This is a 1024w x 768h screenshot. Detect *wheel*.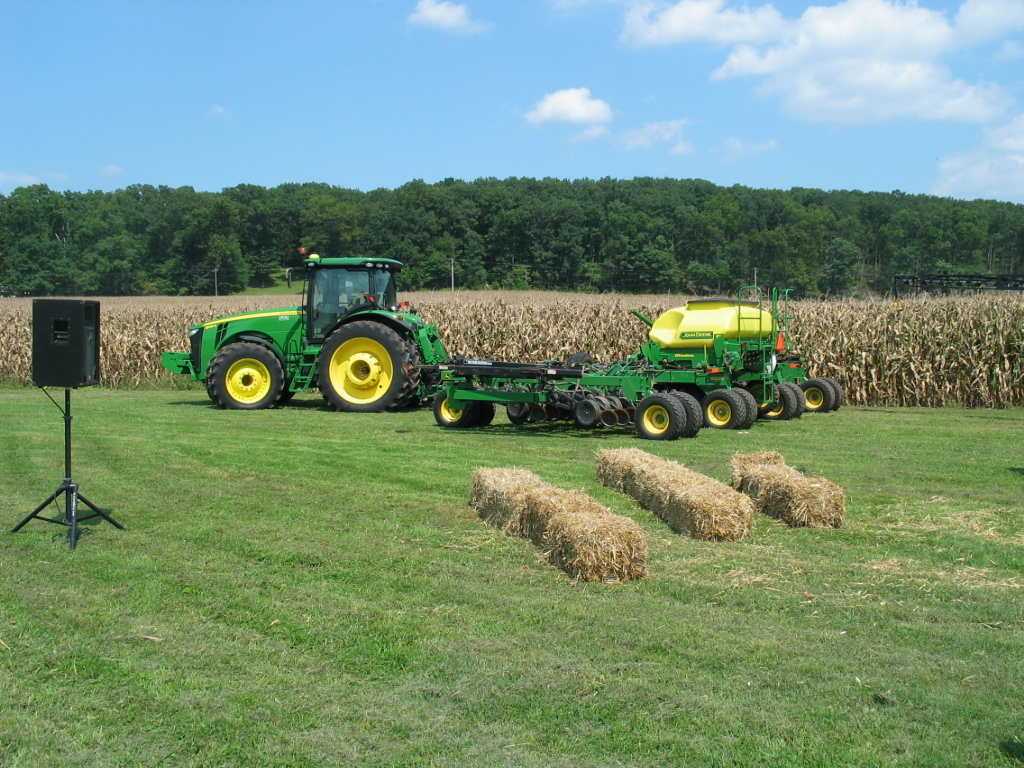
bbox=[819, 374, 843, 408].
